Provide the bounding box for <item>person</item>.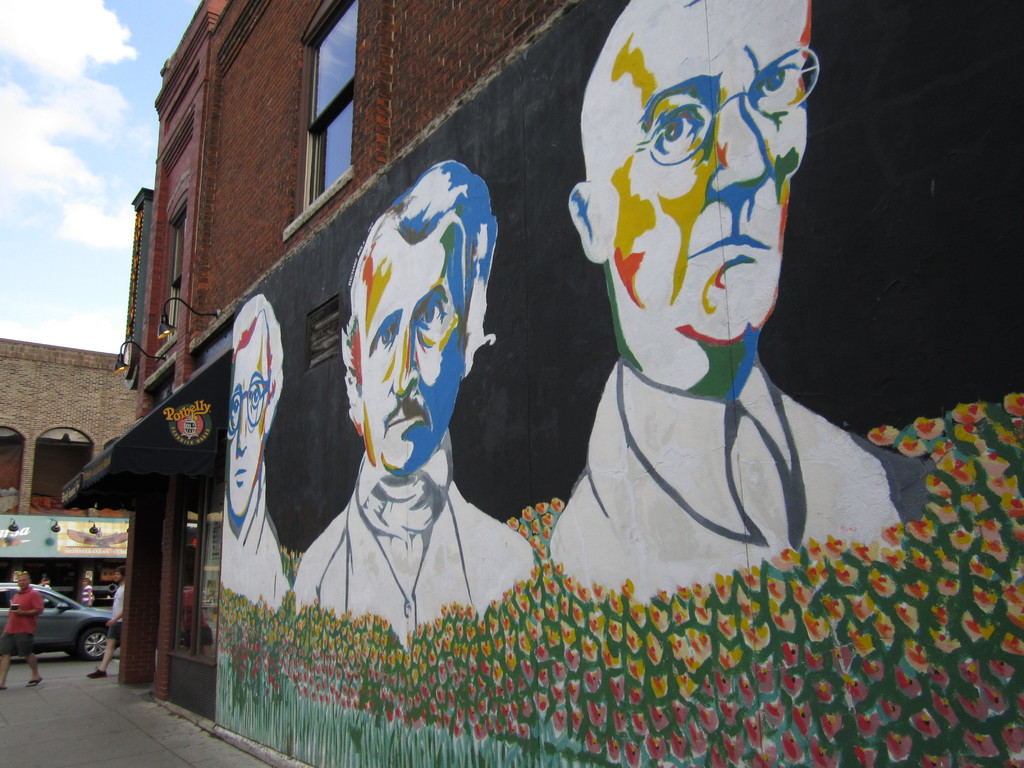
(left=532, top=0, right=898, bottom=589).
